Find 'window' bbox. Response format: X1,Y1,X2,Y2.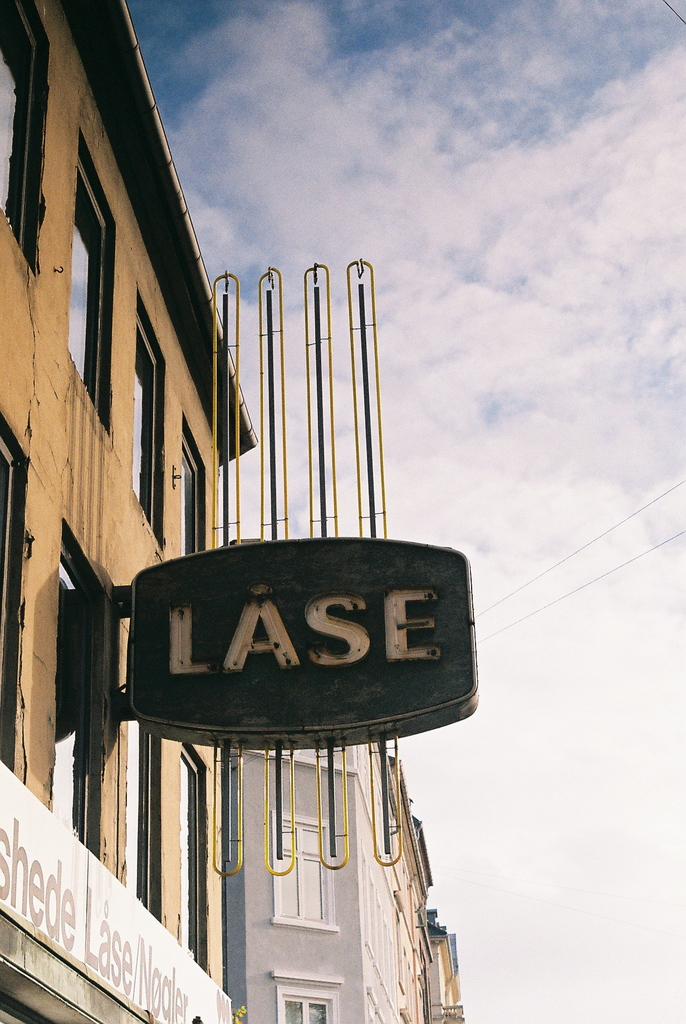
266,811,340,936.
